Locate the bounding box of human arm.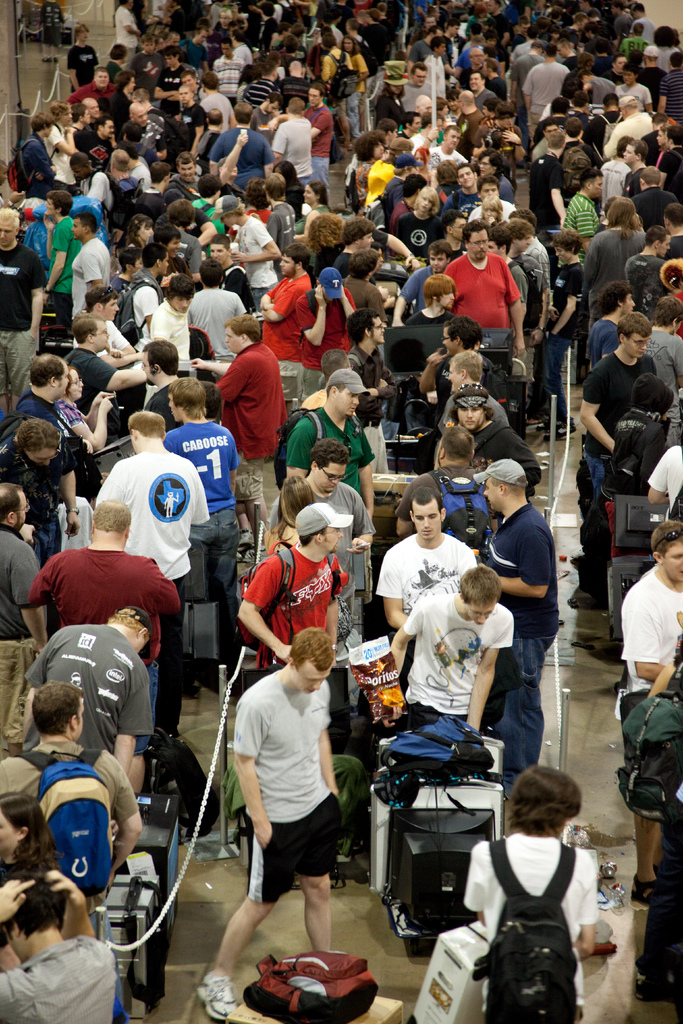
Bounding box: bbox=(507, 131, 525, 168).
